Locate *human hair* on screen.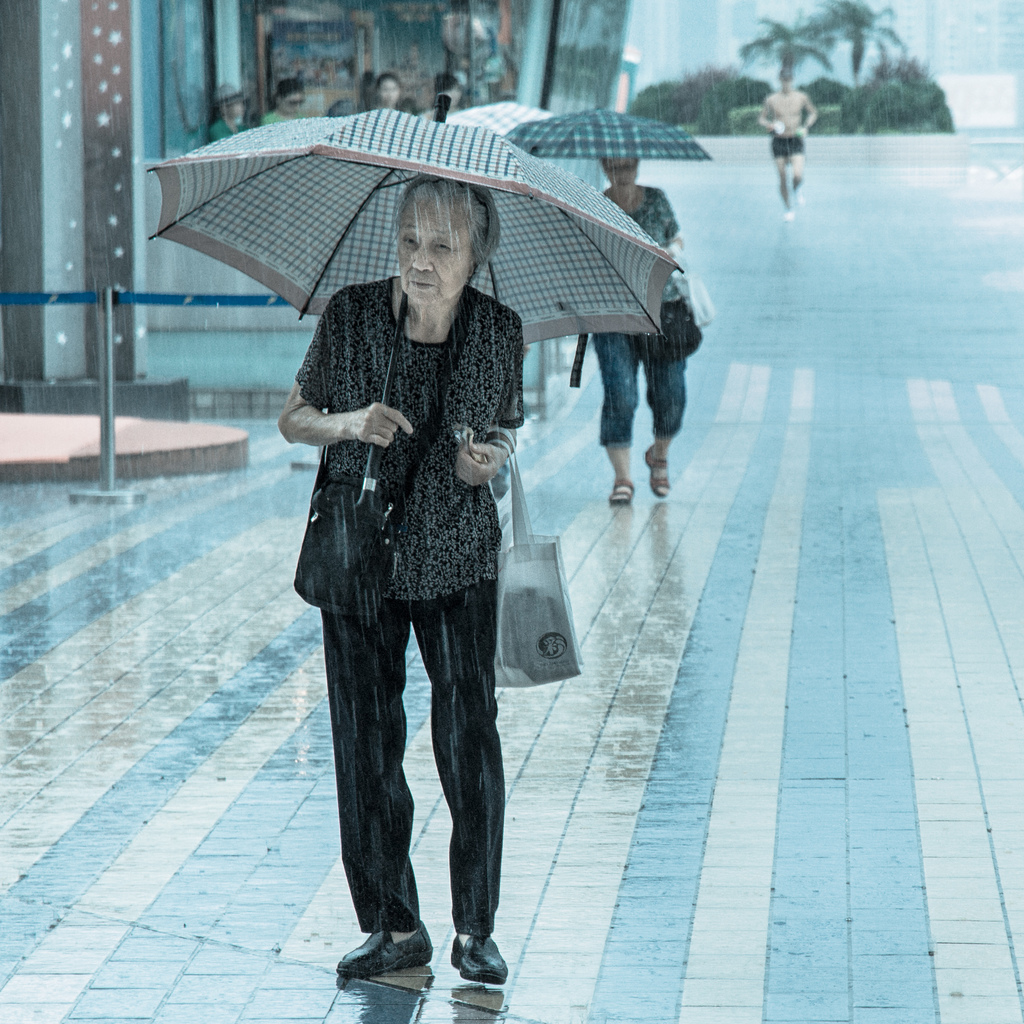
On screen at (376, 70, 404, 84).
